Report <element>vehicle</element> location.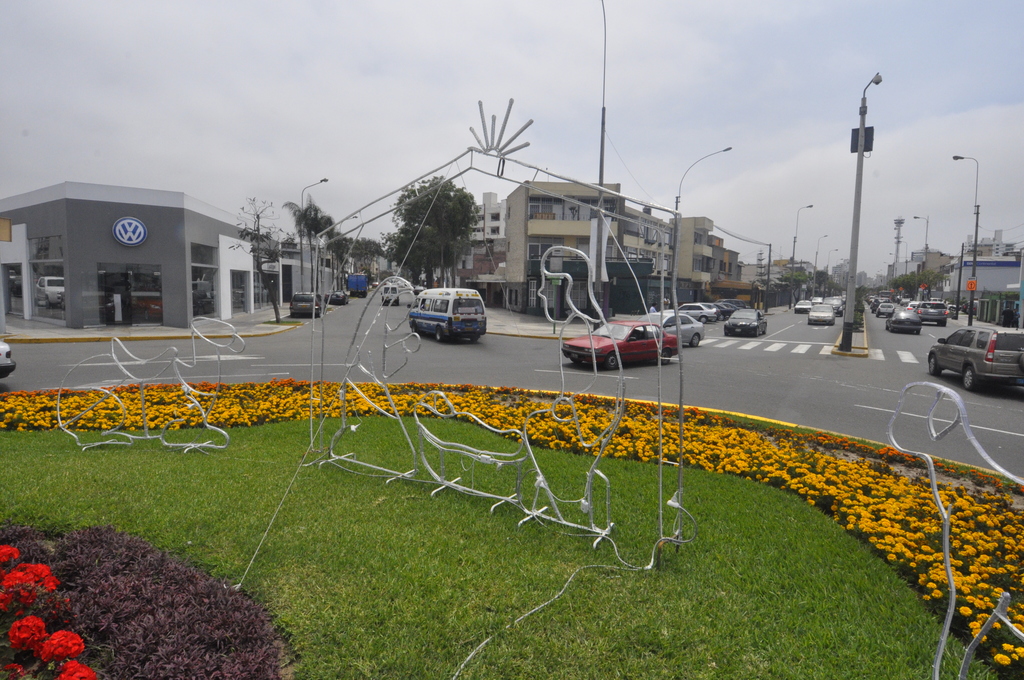
Report: {"left": 646, "top": 314, "right": 709, "bottom": 349}.
